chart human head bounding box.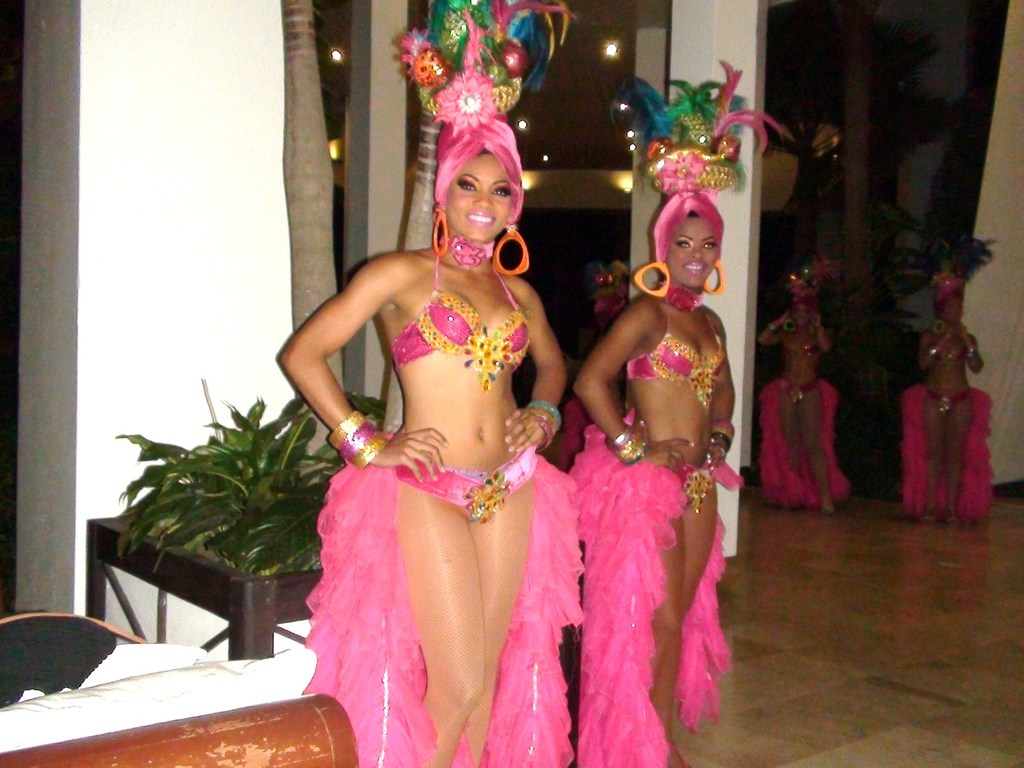
Charted: 611/54/790/289.
